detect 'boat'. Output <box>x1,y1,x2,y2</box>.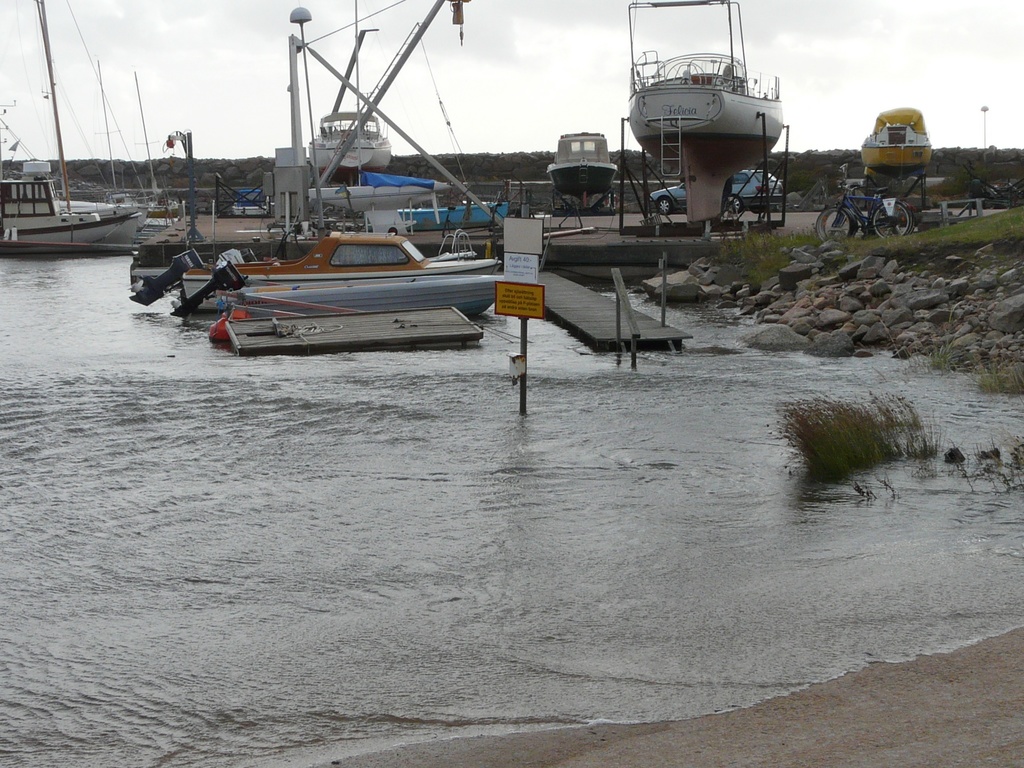
<box>547,129,614,213</box>.
